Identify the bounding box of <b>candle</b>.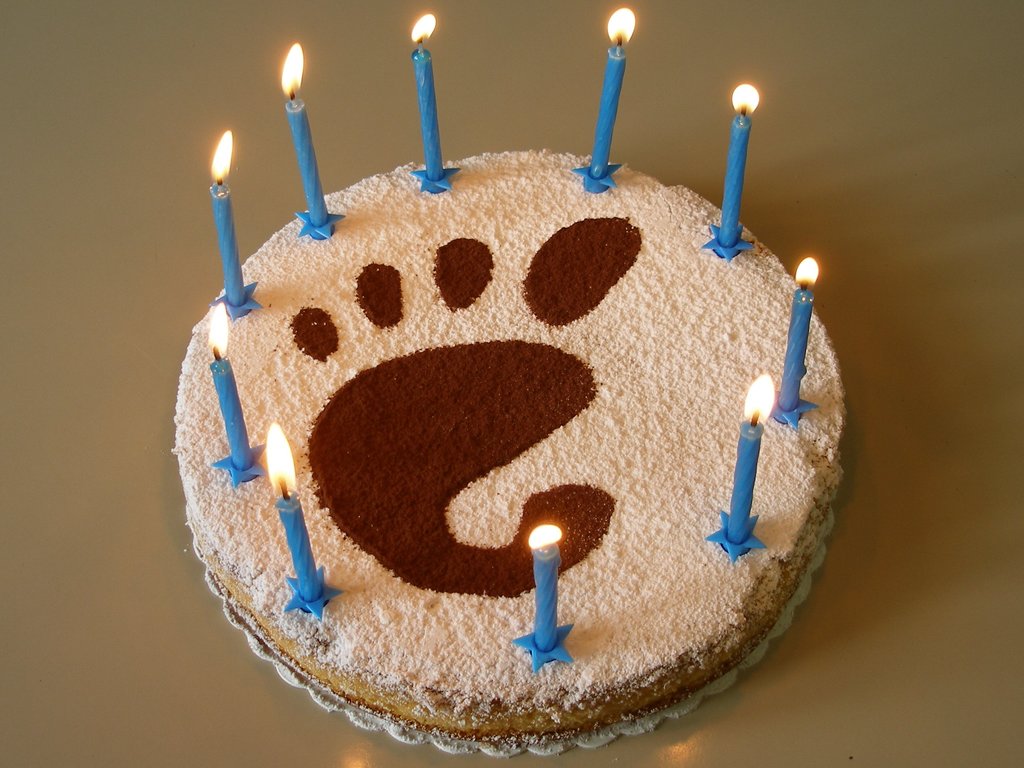
[200, 305, 252, 468].
